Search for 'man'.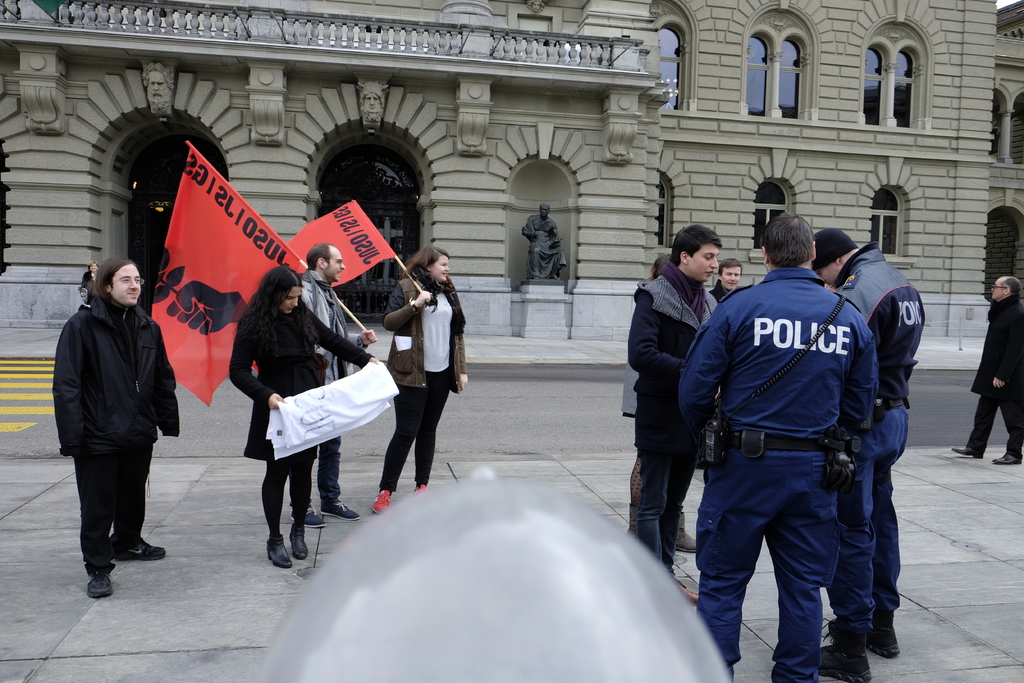
Found at <bbox>51, 253, 189, 600</bbox>.
